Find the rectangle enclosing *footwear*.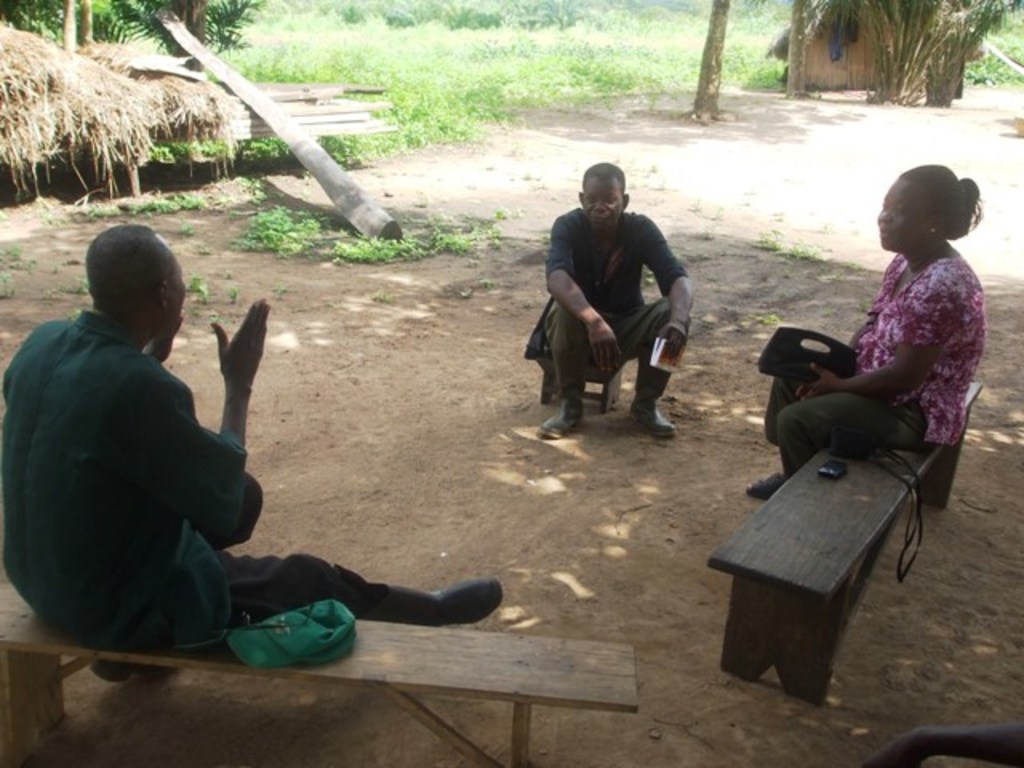
{"x1": 426, "y1": 574, "x2": 502, "y2": 637}.
